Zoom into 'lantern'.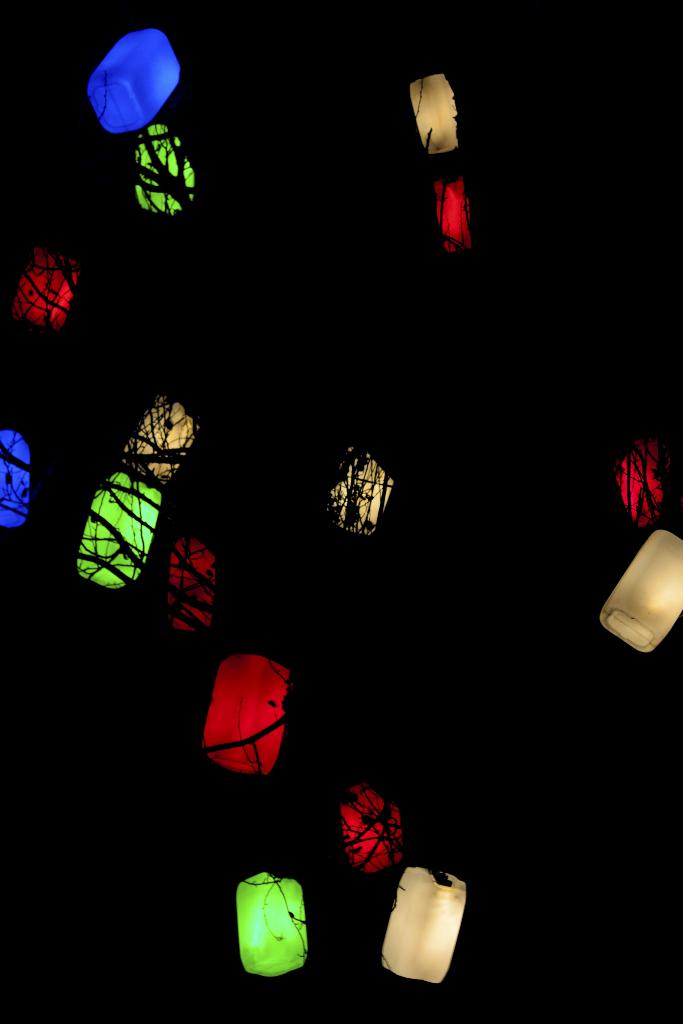
Zoom target: x1=168, y1=541, x2=211, y2=631.
